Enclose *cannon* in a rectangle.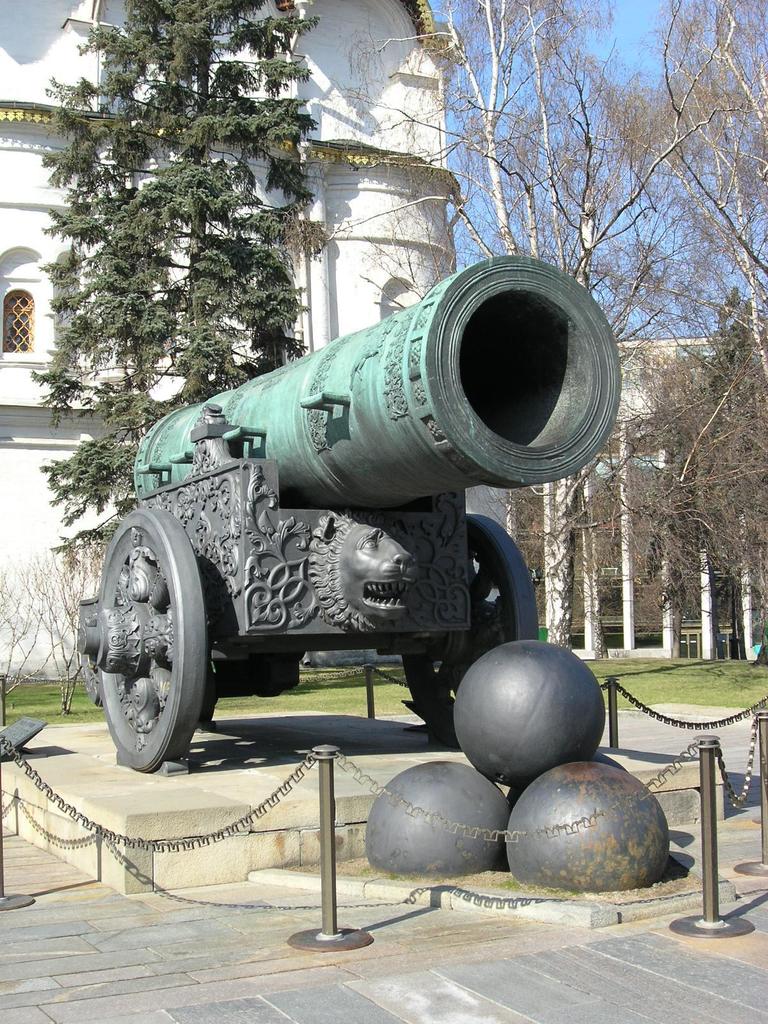
{"x1": 72, "y1": 248, "x2": 623, "y2": 771}.
